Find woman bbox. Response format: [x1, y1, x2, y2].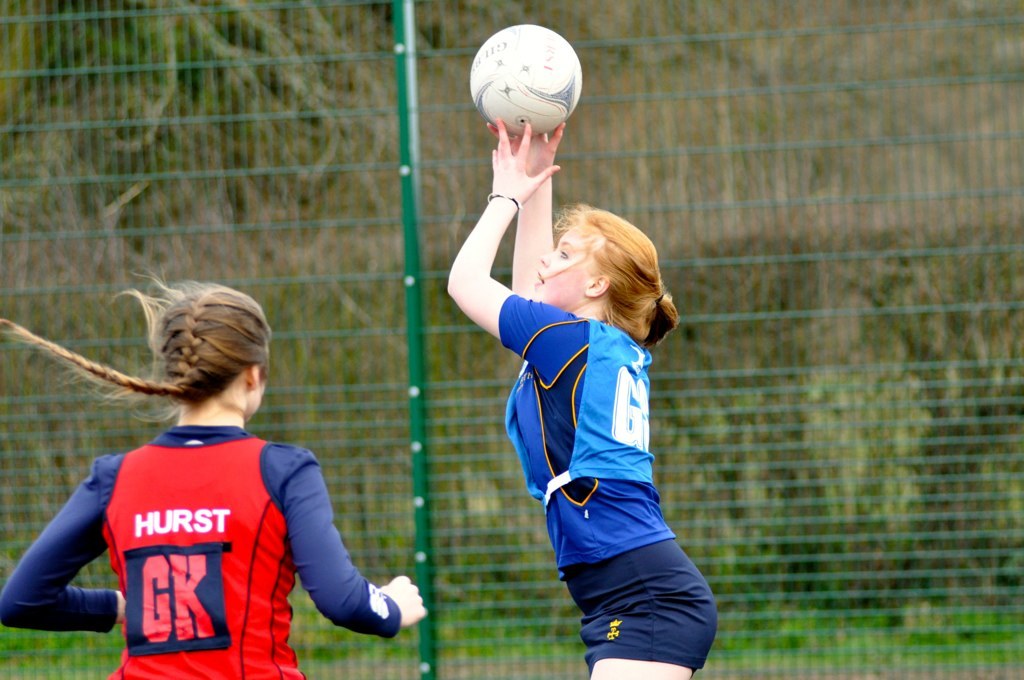
[0, 278, 429, 679].
